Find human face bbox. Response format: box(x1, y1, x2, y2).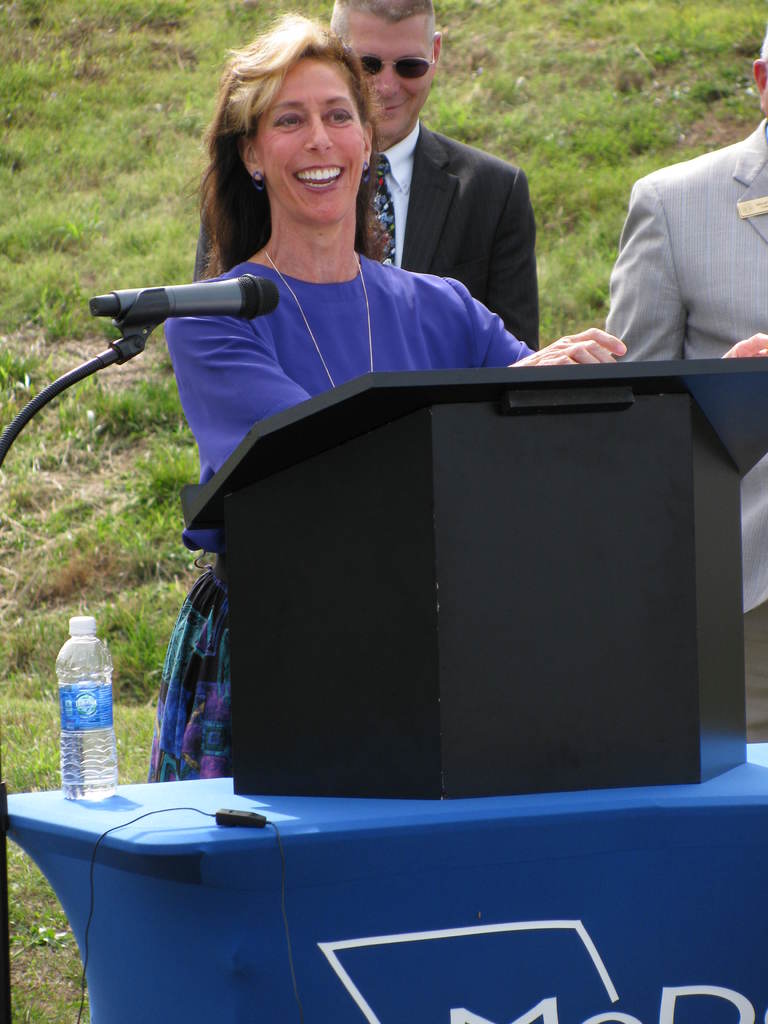
box(254, 49, 366, 230).
